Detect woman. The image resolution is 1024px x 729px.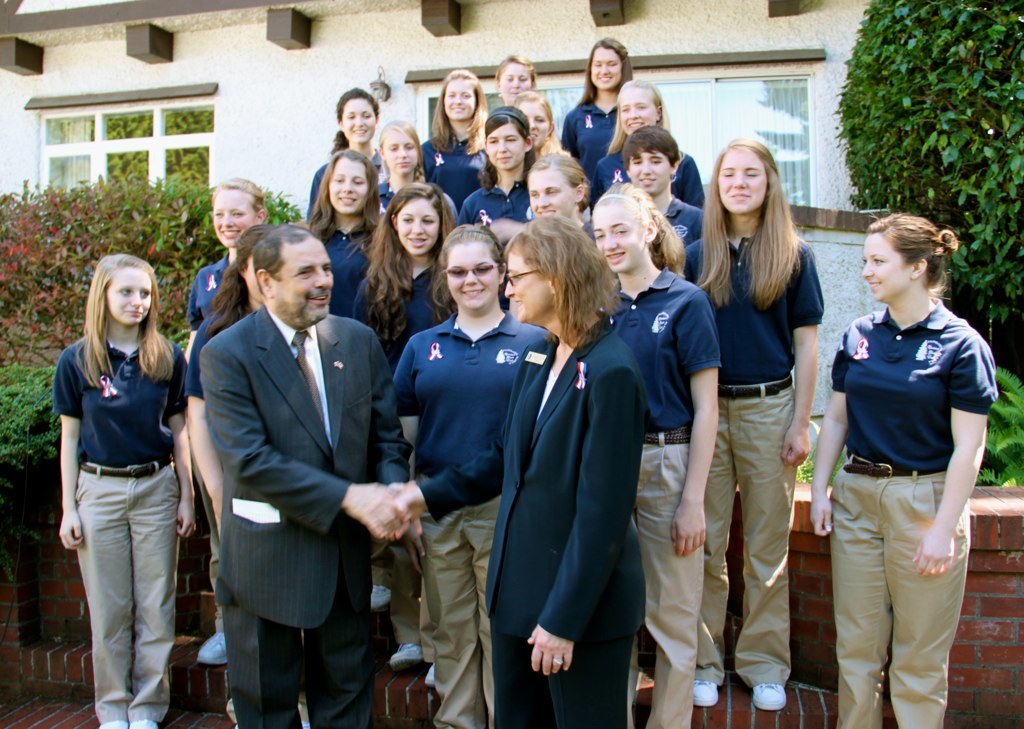
<region>180, 220, 292, 728</region>.
